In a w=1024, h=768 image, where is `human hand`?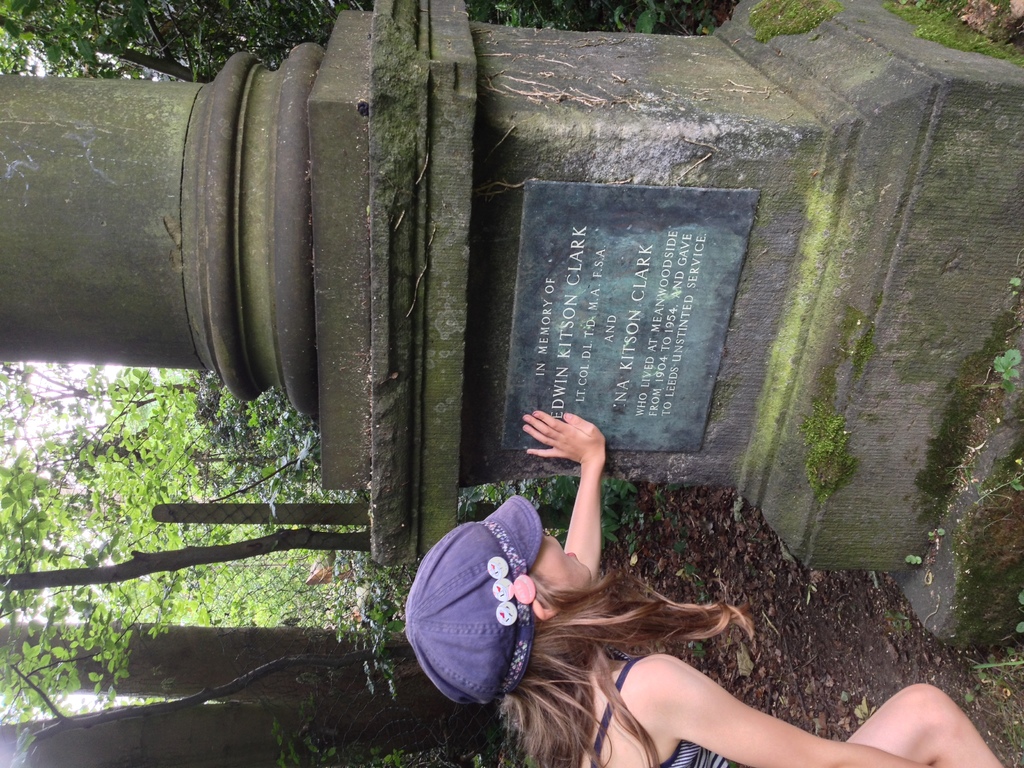
left=517, top=412, right=609, bottom=491.
